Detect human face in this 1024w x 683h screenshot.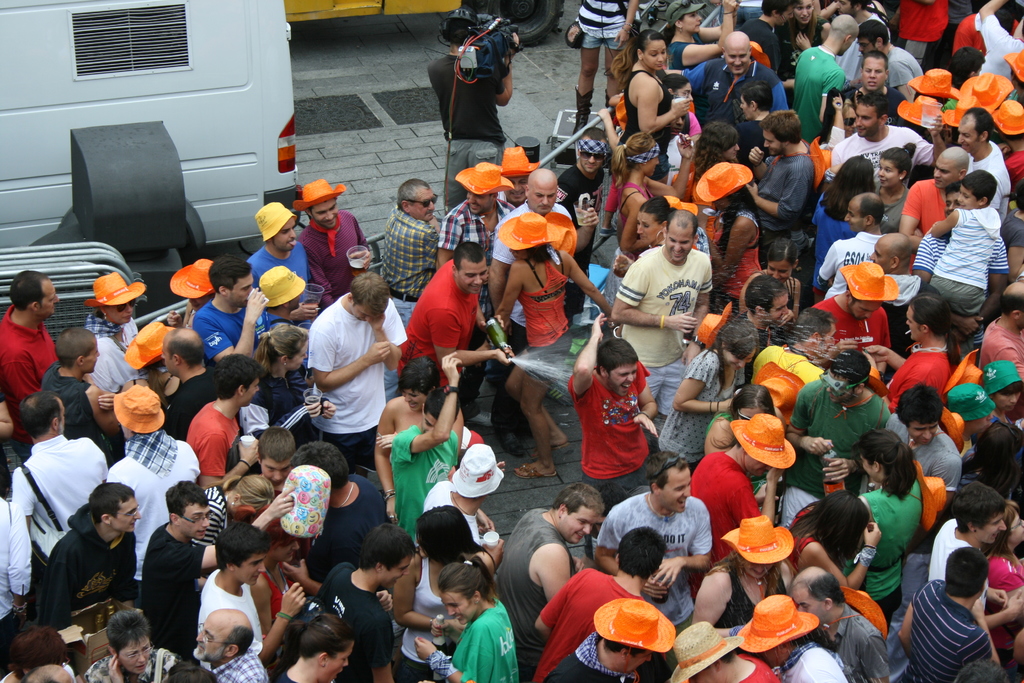
Detection: region(38, 283, 54, 320).
